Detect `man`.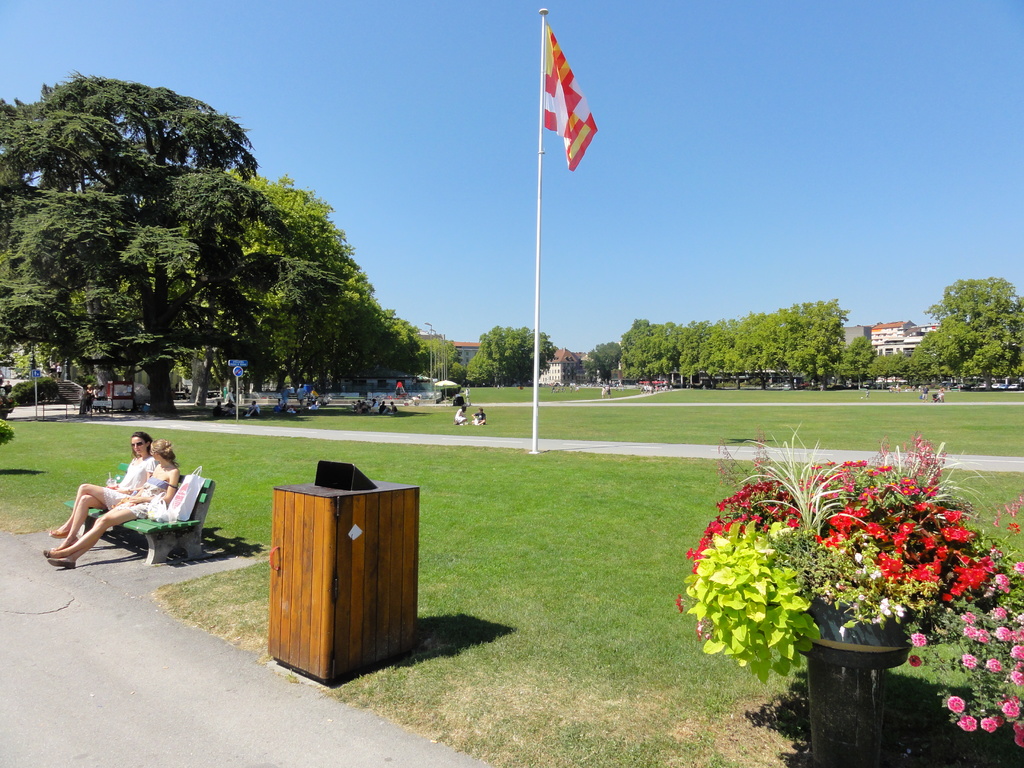
Detected at 471 407 486 426.
